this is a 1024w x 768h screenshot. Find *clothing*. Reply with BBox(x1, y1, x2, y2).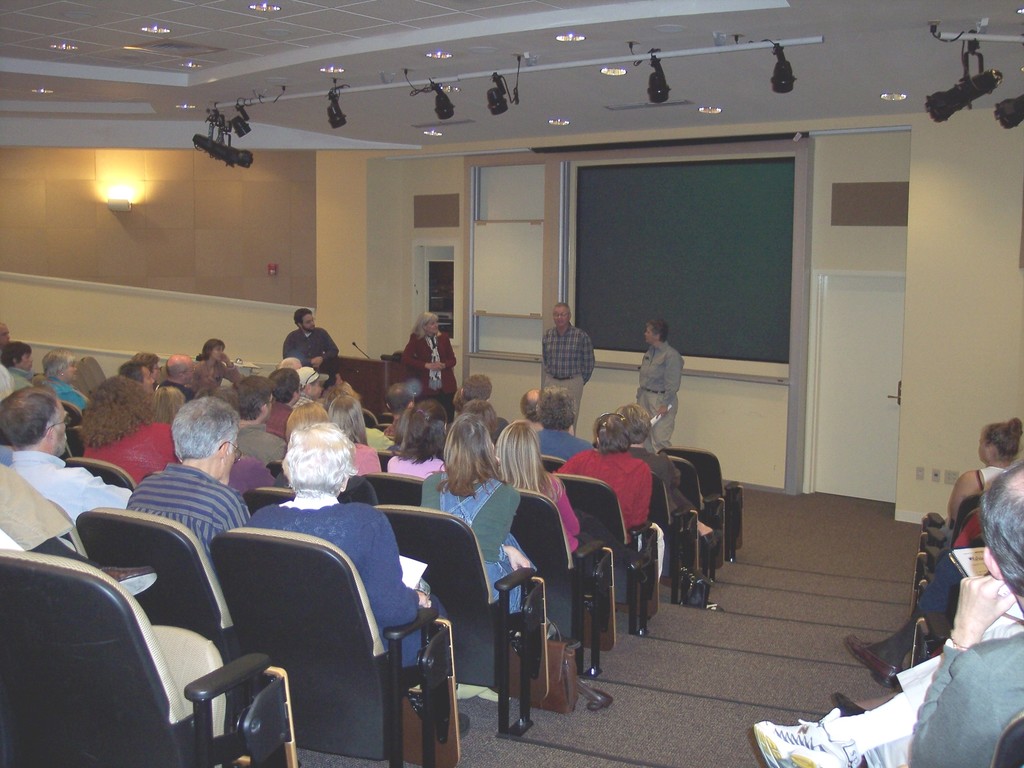
BBox(415, 467, 531, 600).
